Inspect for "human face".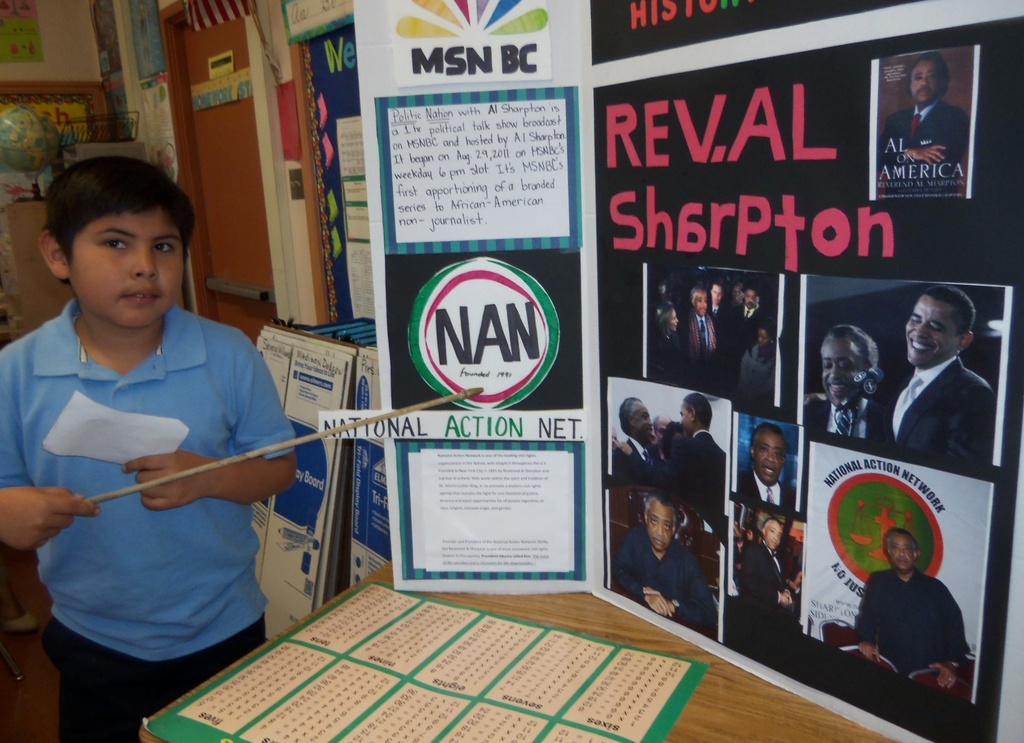
Inspection: [910, 60, 941, 102].
